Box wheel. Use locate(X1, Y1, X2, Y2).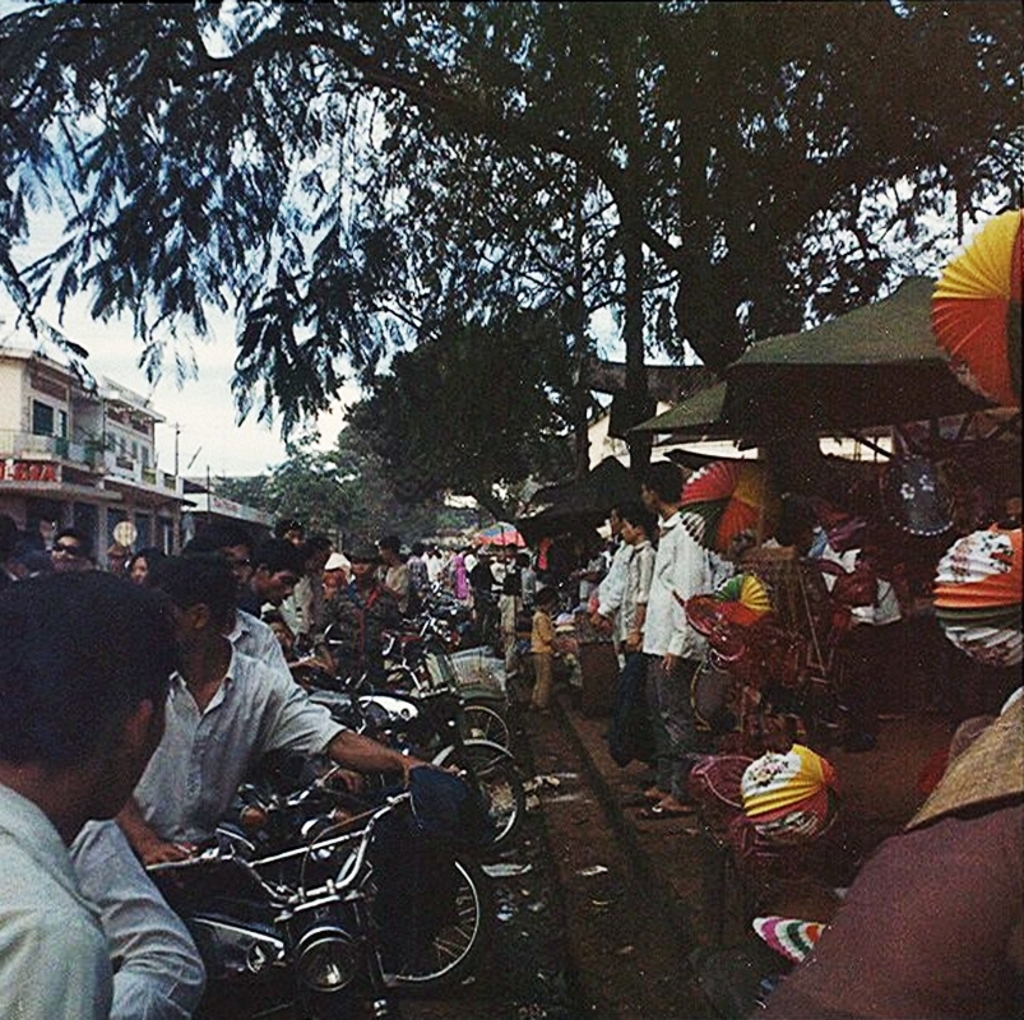
locate(463, 703, 513, 762).
